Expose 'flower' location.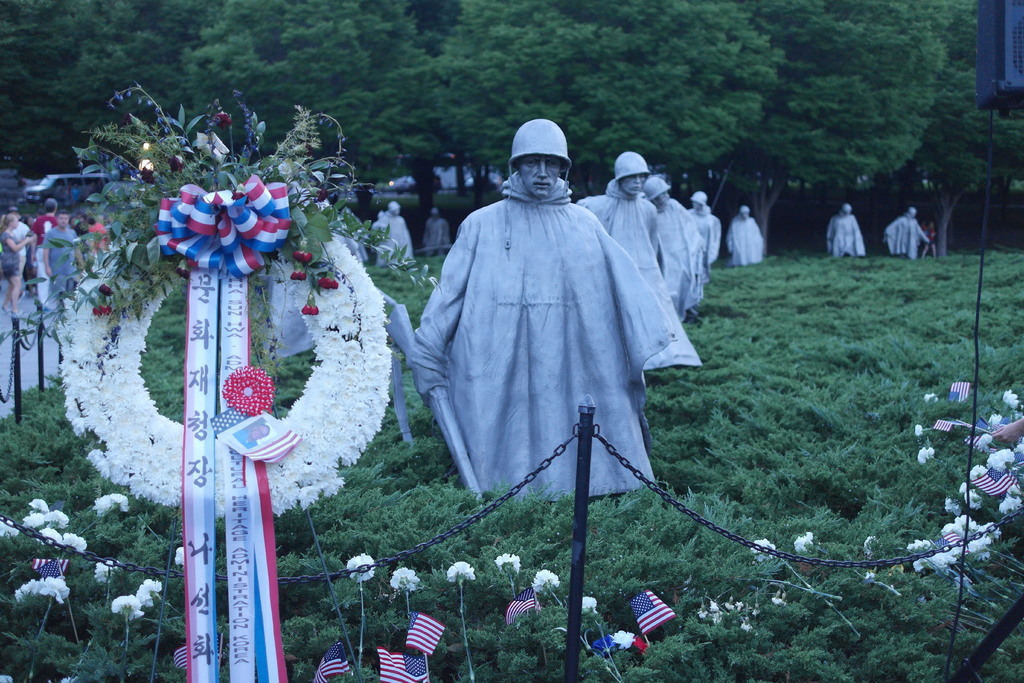
Exposed at [389, 567, 419, 588].
